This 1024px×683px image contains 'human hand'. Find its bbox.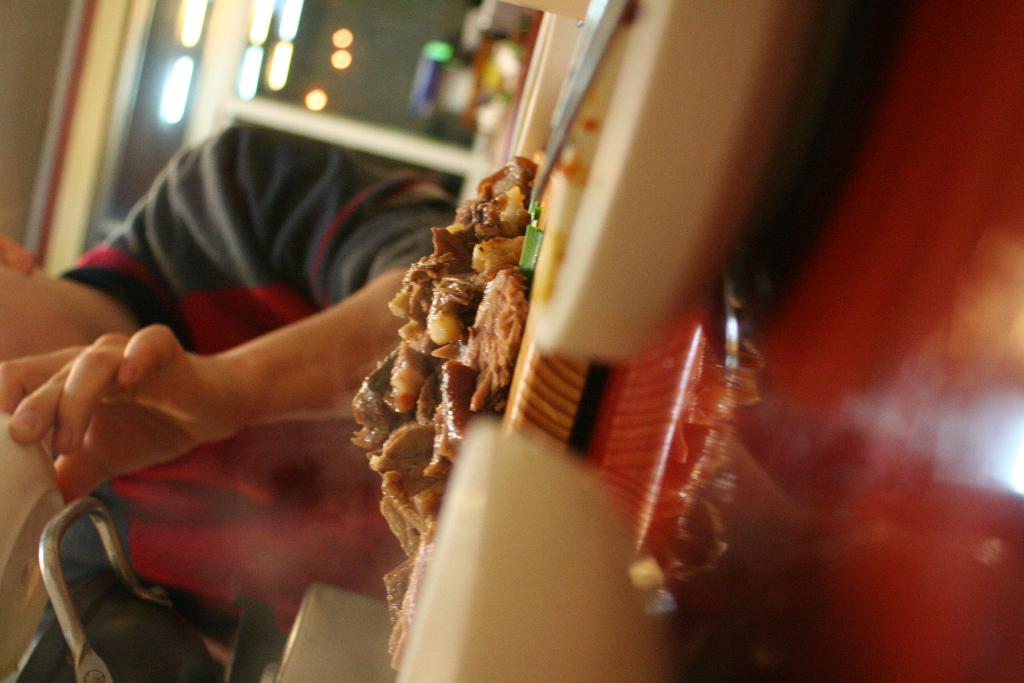
<box>17,307,205,504</box>.
